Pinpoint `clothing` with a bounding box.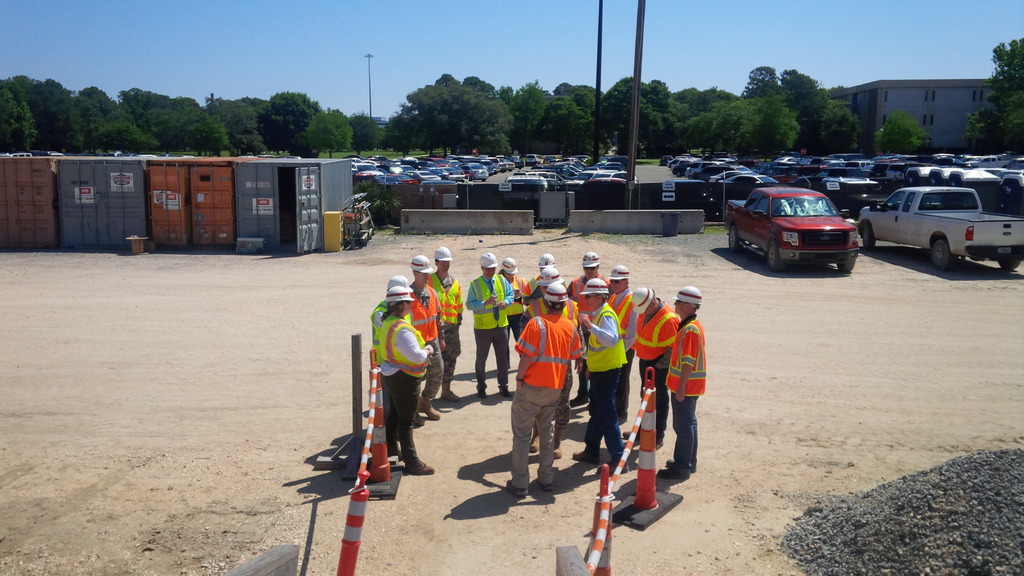
region(467, 276, 513, 389).
